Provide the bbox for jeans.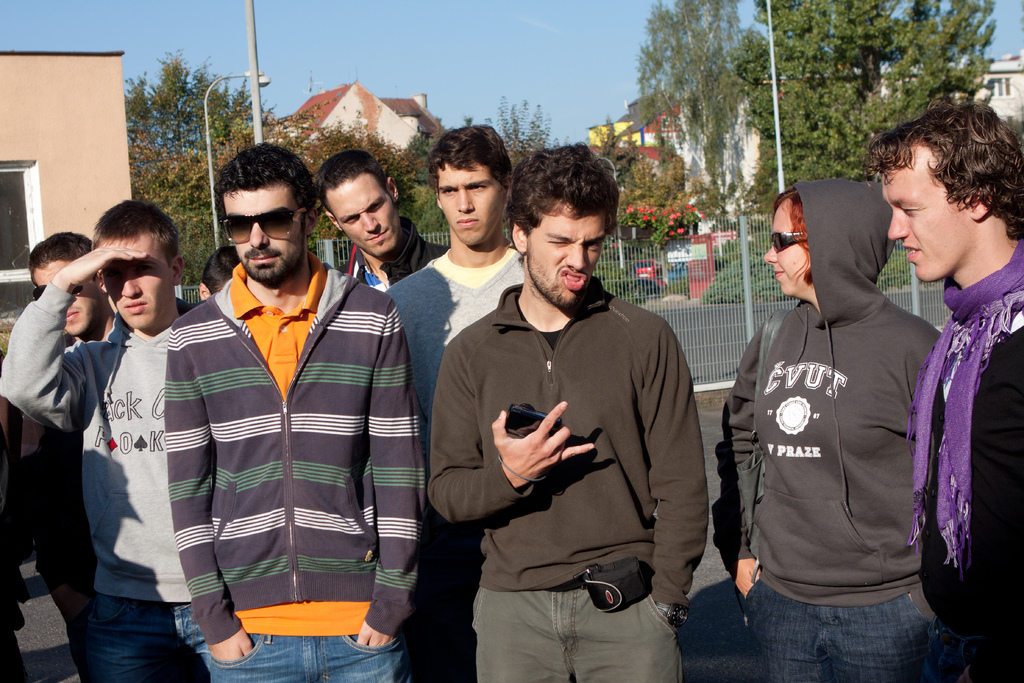
detection(67, 587, 184, 670).
